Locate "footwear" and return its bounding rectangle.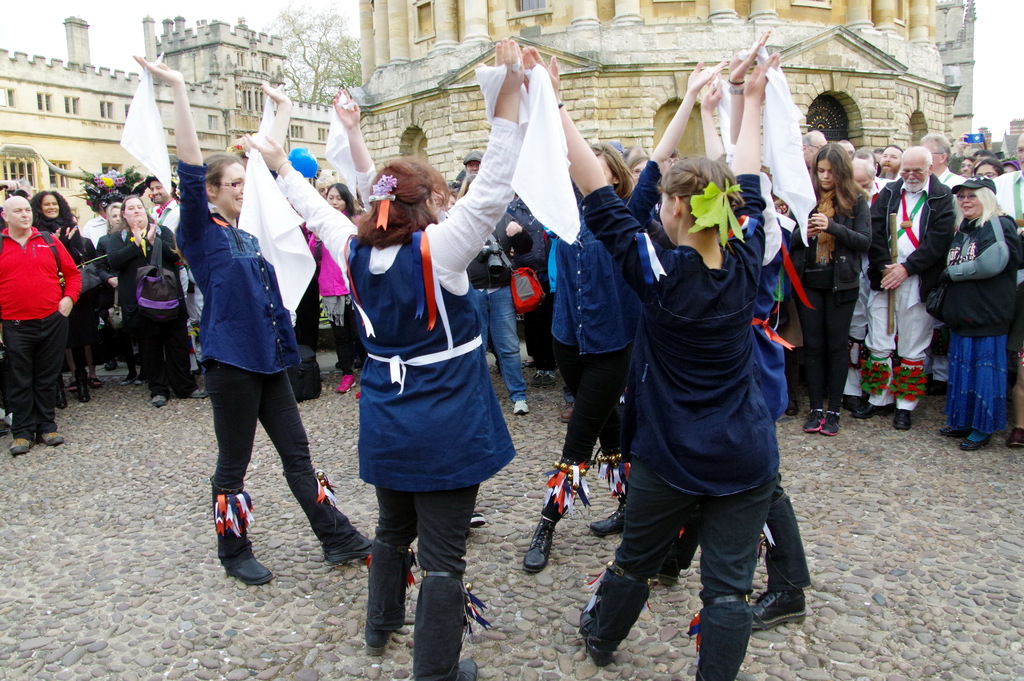
1009 429 1023 447.
